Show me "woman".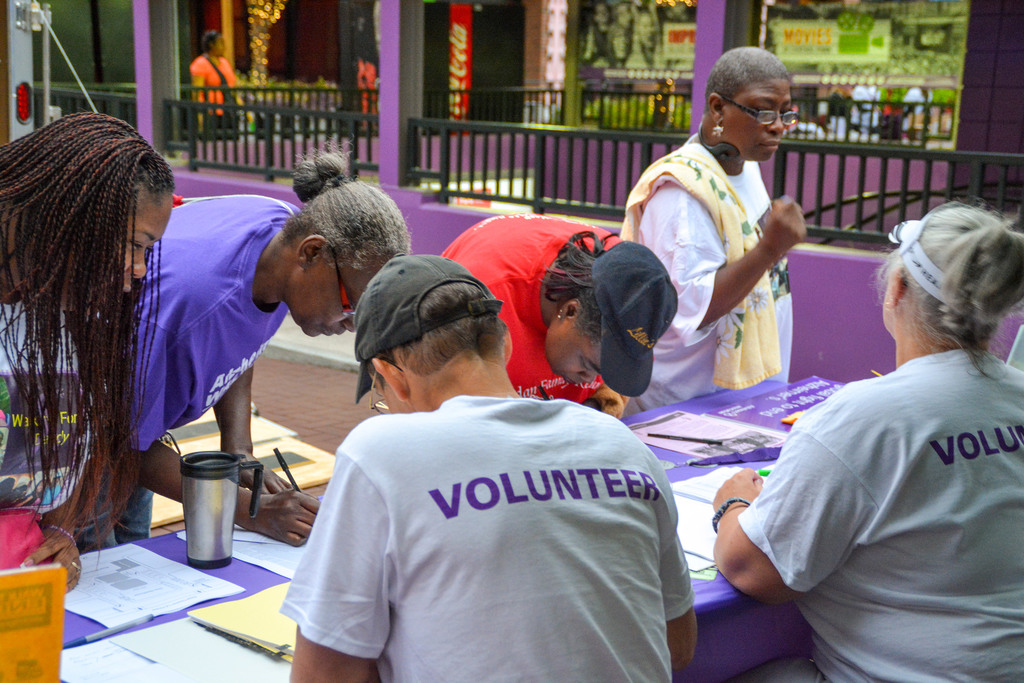
"woman" is here: crop(72, 140, 410, 559).
